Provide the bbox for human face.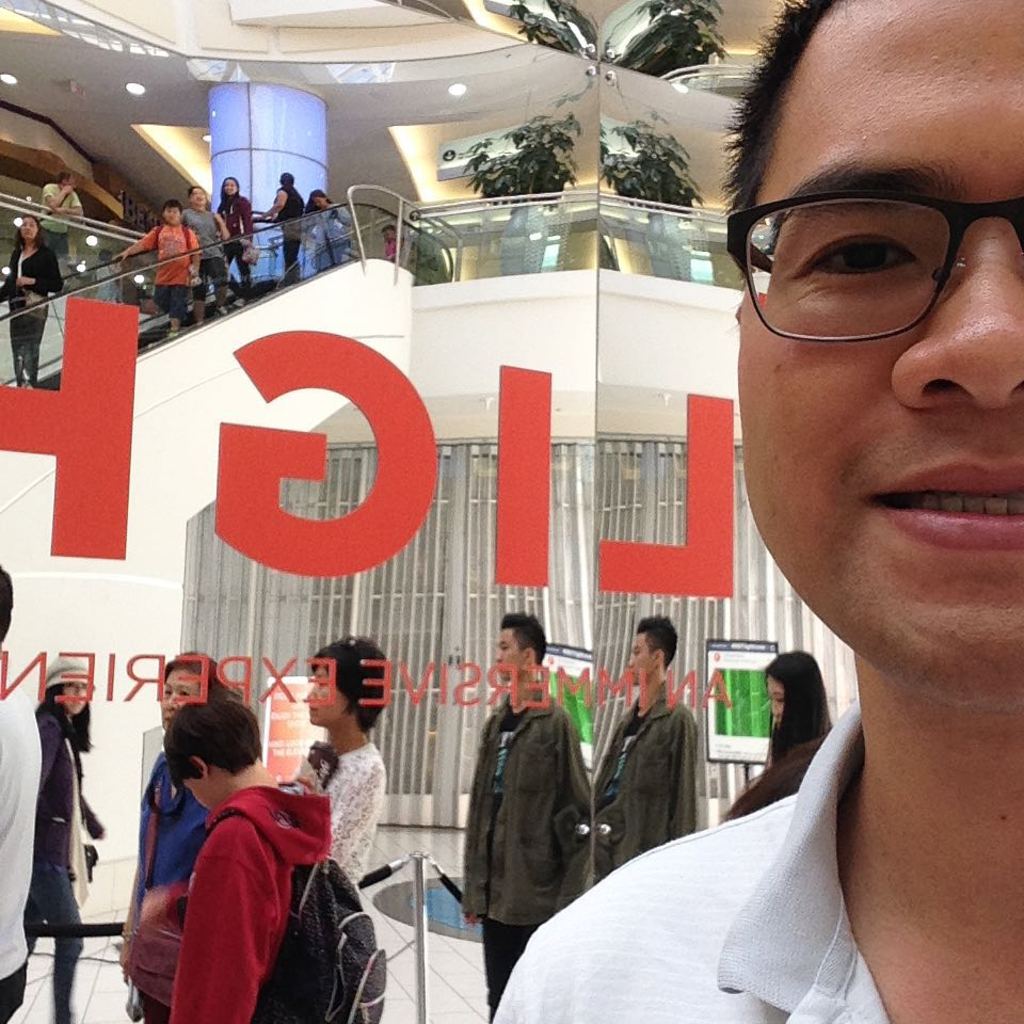
x1=490, y1=628, x2=526, y2=676.
